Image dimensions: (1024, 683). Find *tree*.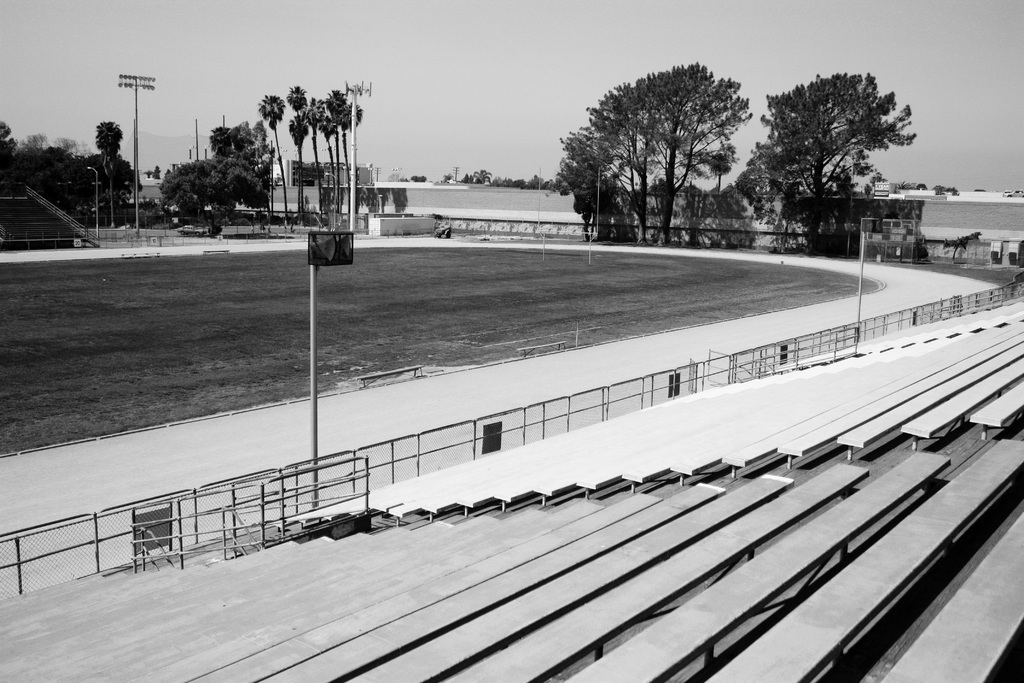
[252,98,289,229].
